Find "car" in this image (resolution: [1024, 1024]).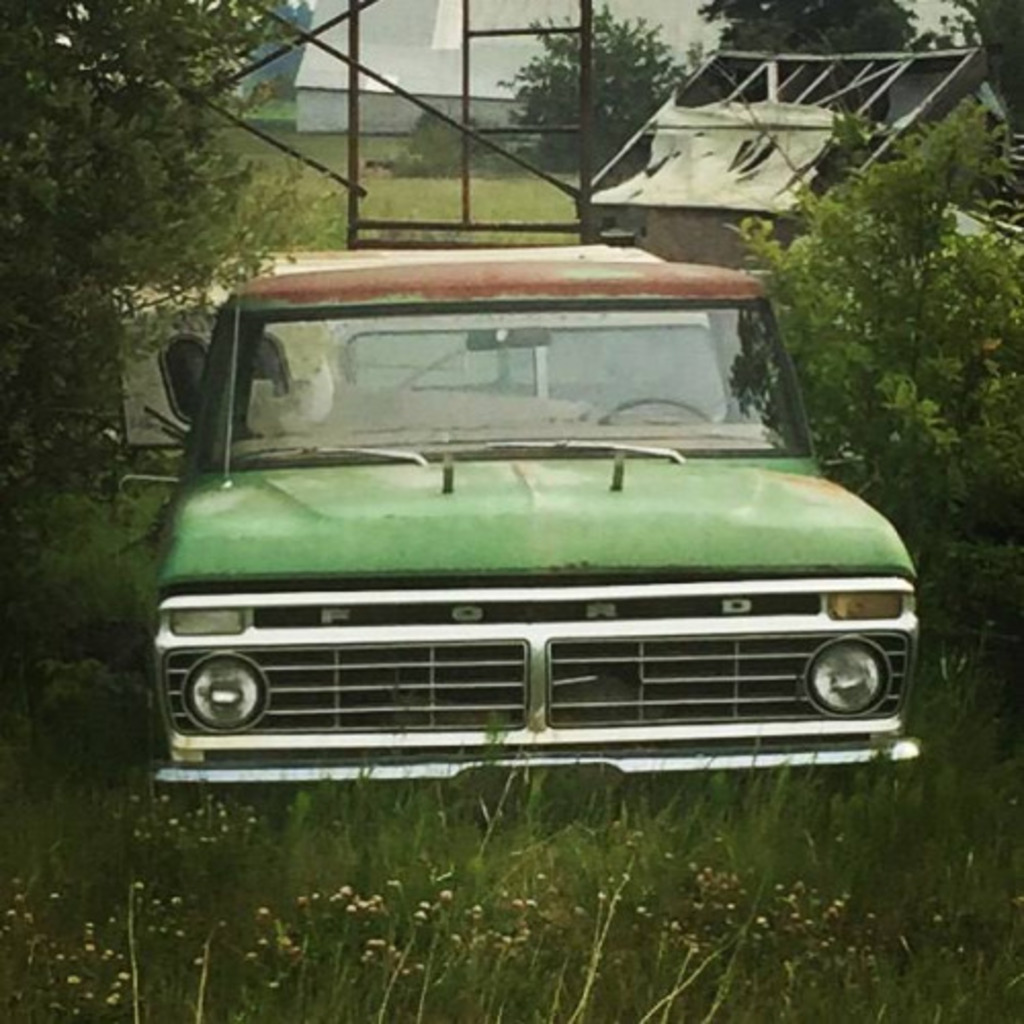
(x1=139, y1=256, x2=926, y2=788).
